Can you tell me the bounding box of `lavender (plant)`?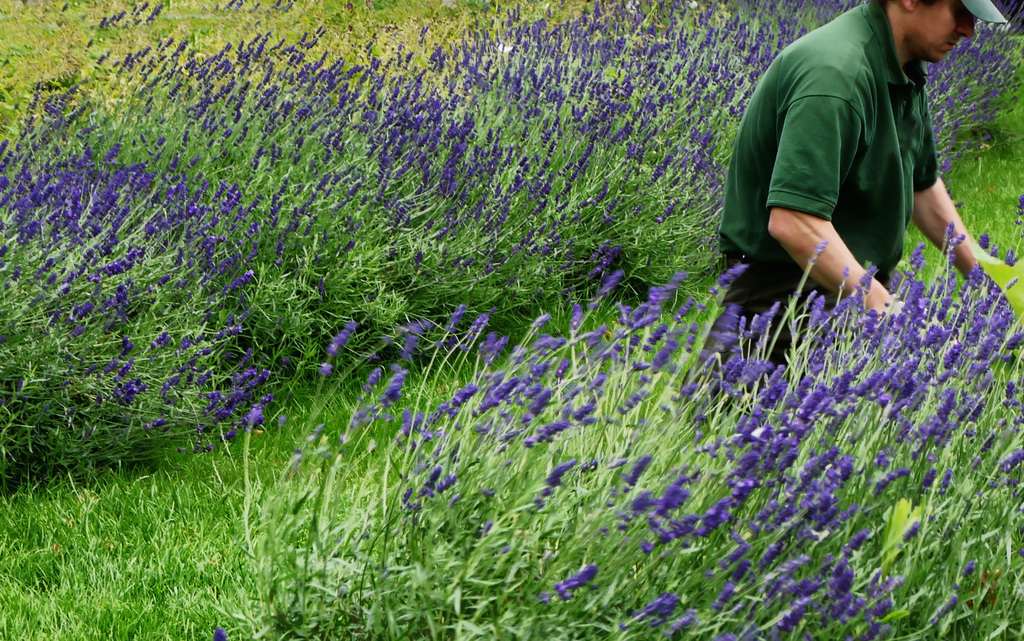
<region>796, 450, 843, 492</region>.
